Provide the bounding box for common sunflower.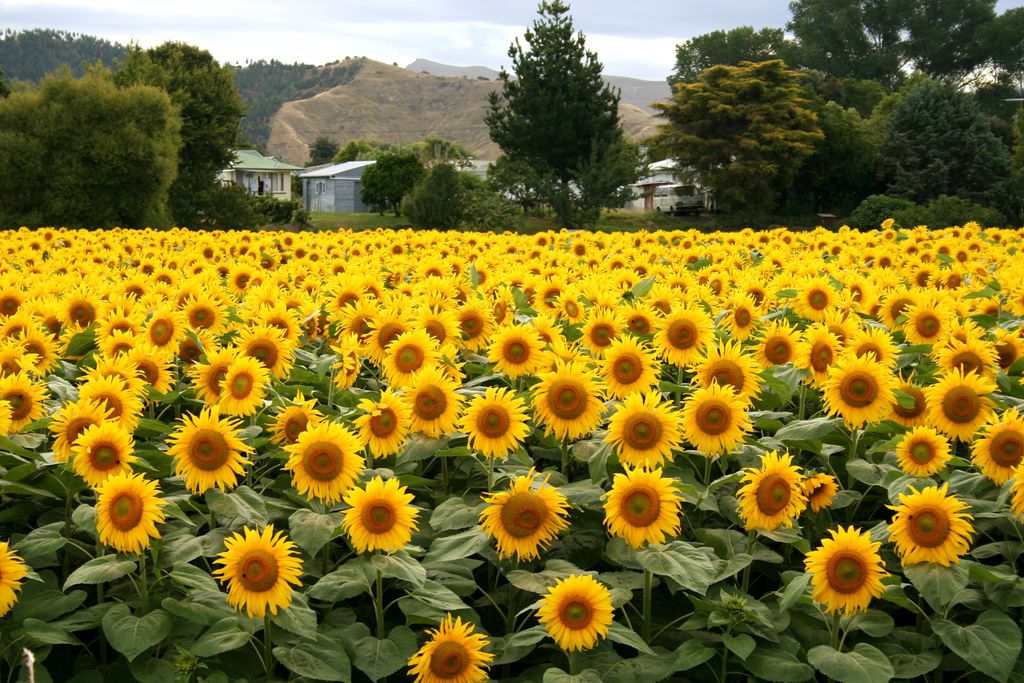
193:297:216:336.
